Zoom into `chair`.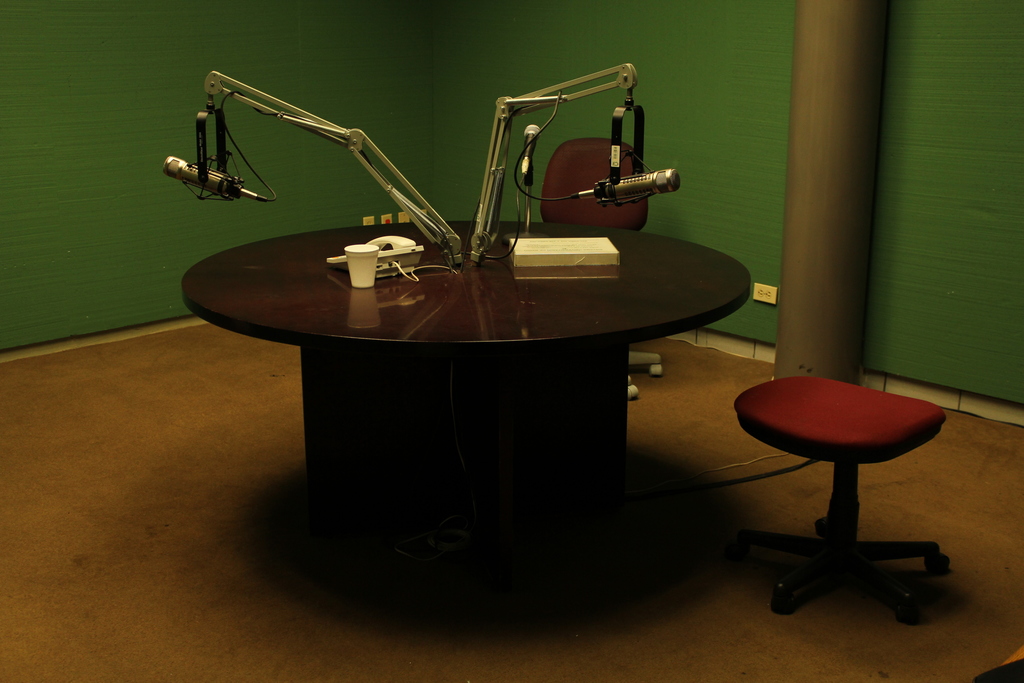
Zoom target: <box>531,140,666,402</box>.
